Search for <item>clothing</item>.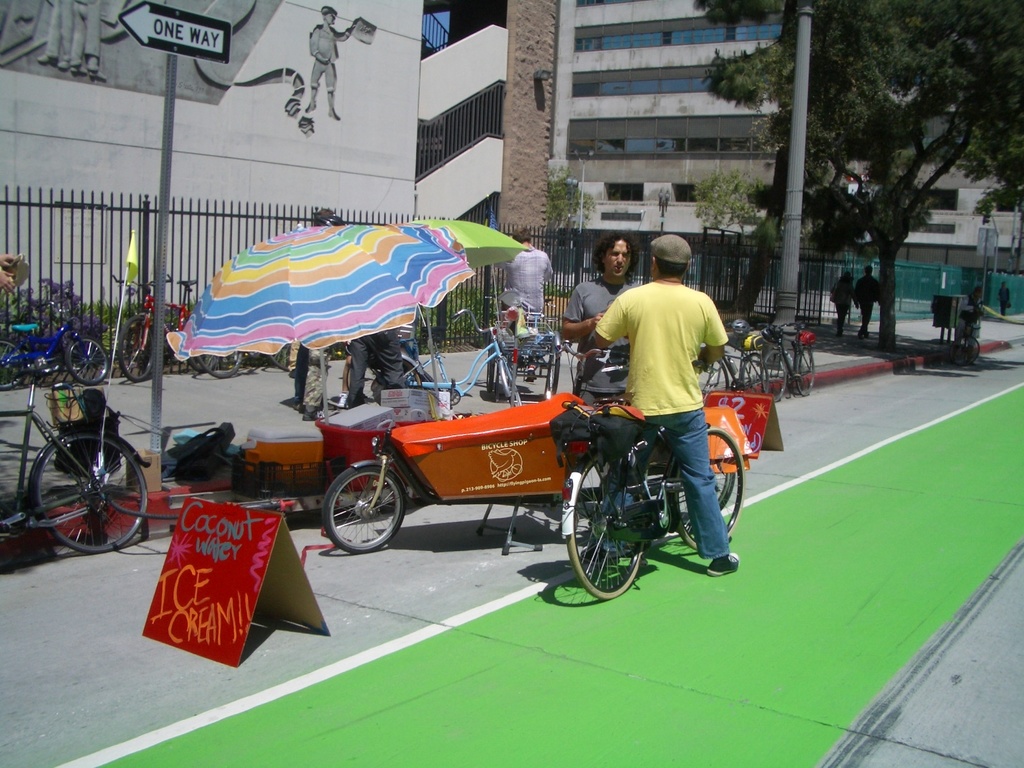
Found at bbox=[854, 268, 885, 332].
